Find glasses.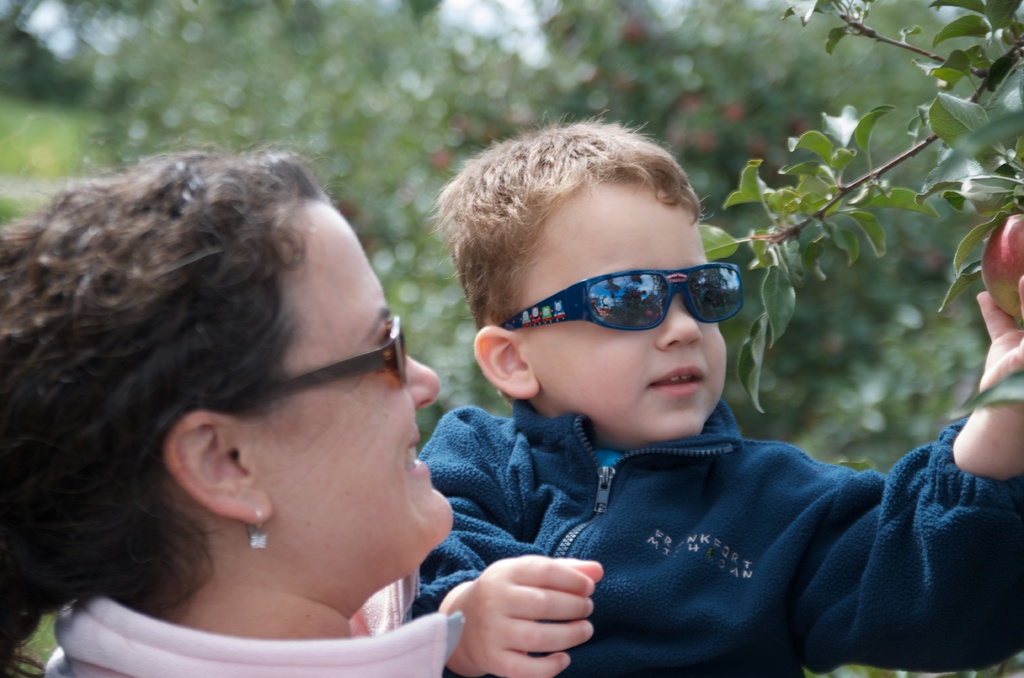
(left=224, top=305, right=420, bottom=423).
